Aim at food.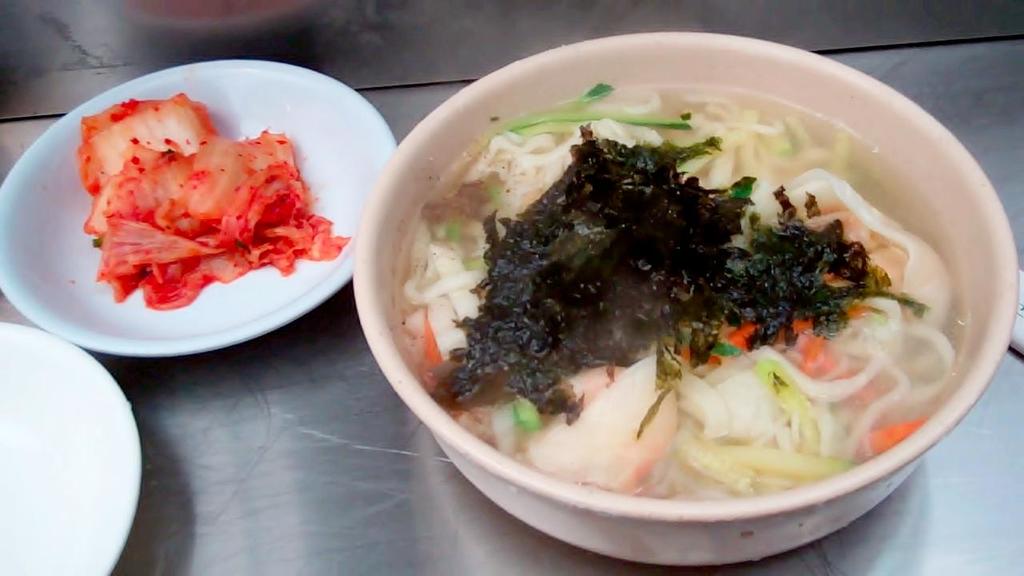
Aimed at BBox(81, 89, 348, 308).
